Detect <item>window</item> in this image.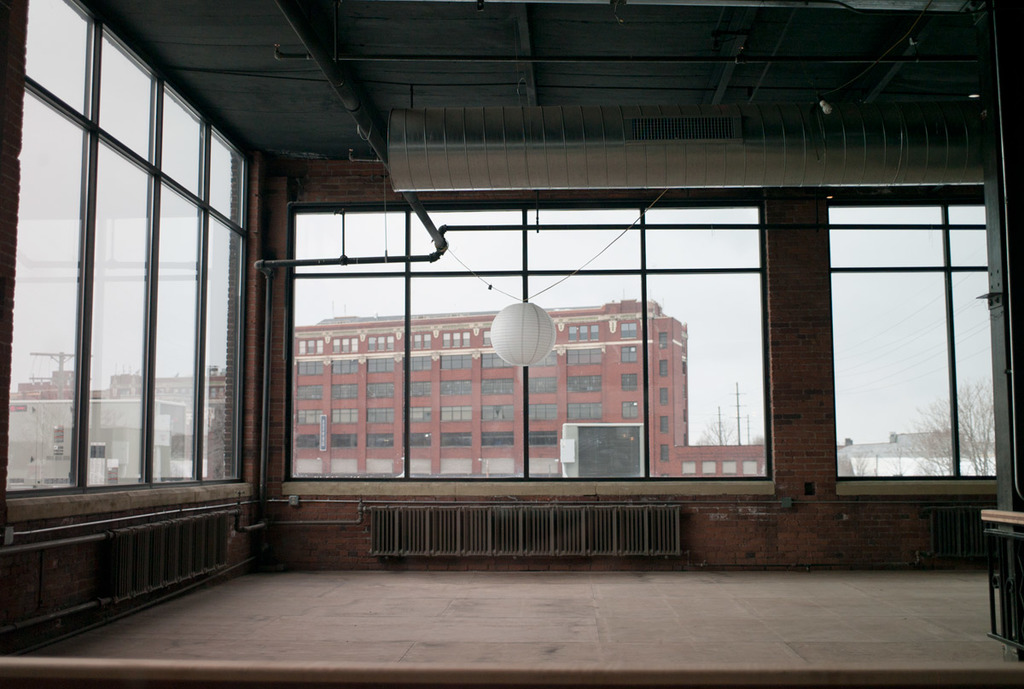
Detection: 369:359:393:375.
